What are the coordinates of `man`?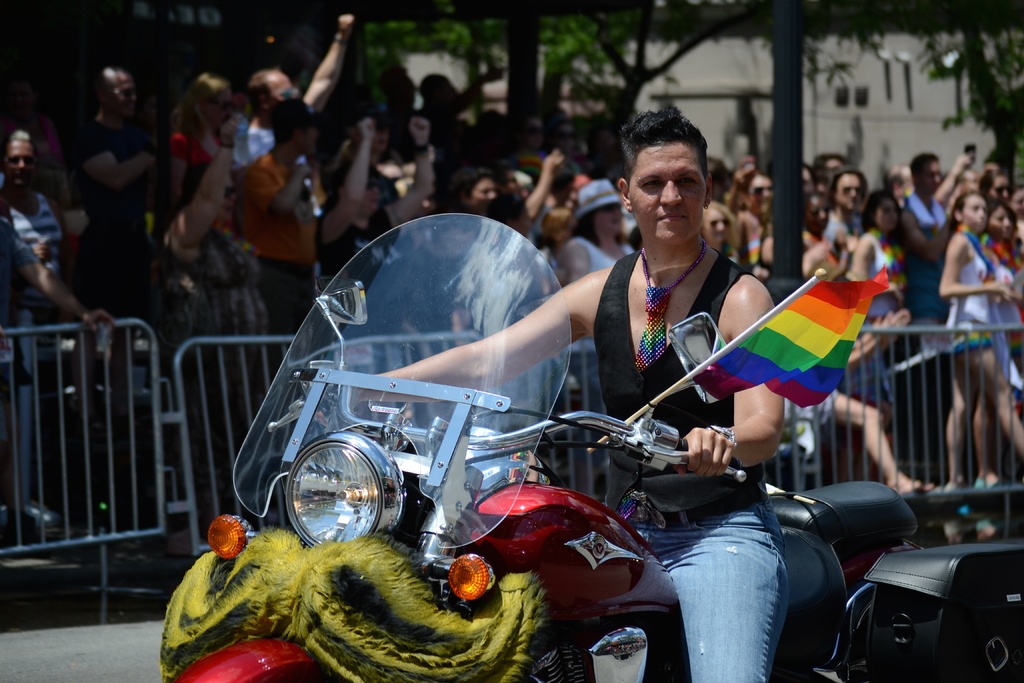
[x1=77, y1=65, x2=163, y2=324].
